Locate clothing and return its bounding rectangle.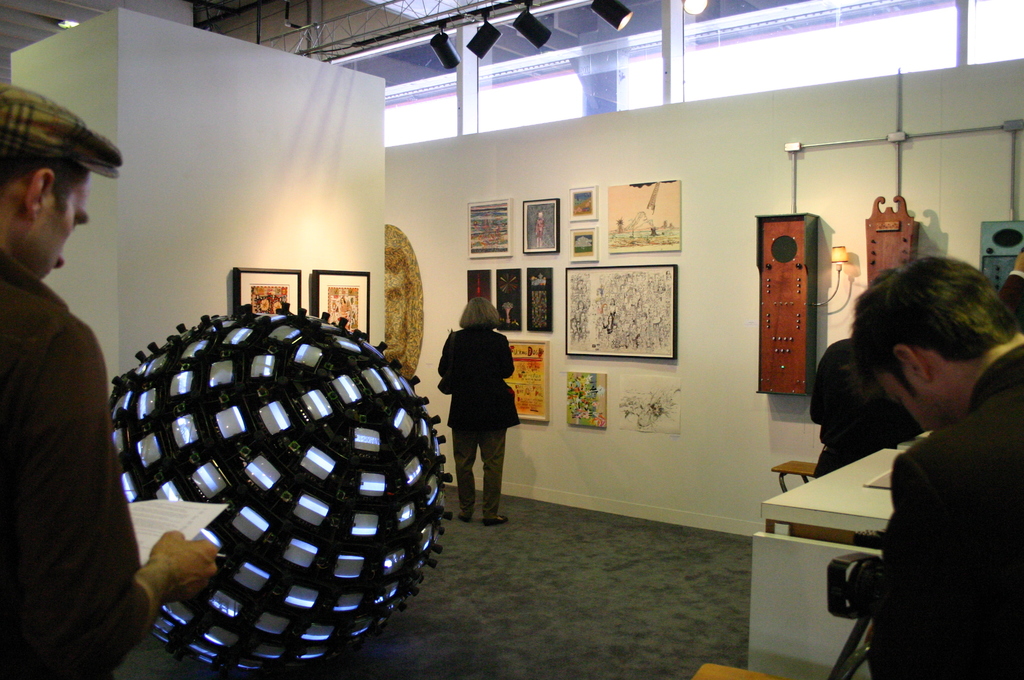
(872, 345, 1023, 679).
